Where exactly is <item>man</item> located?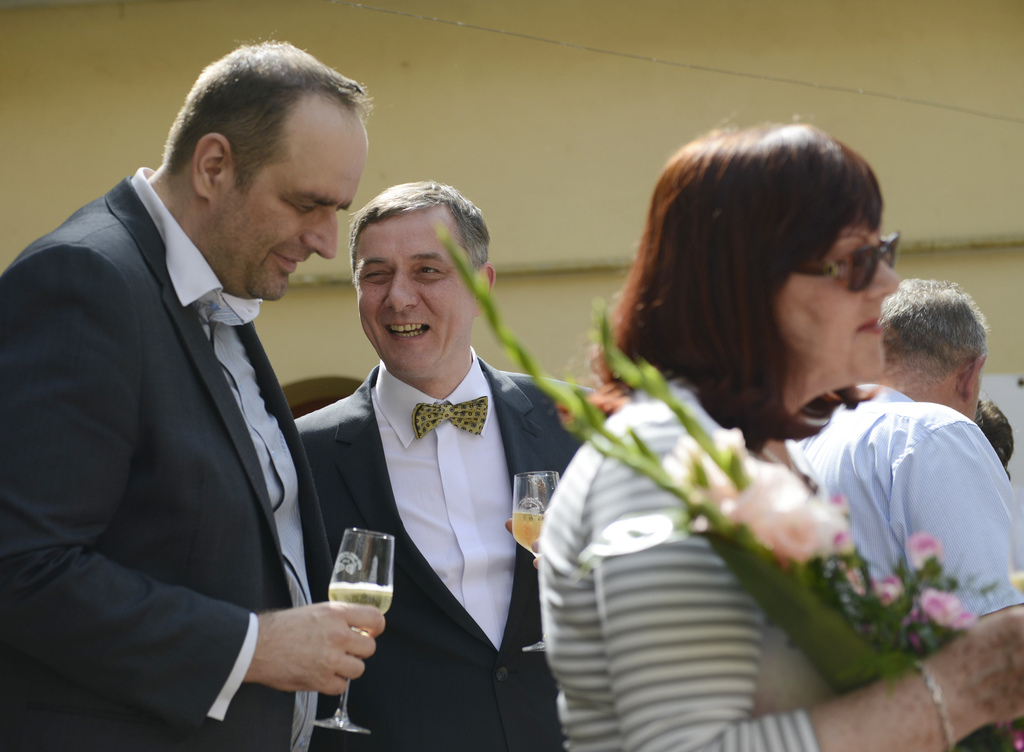
Its bounding box is <bbox>767, 277, 1023, 751</bbox>.
